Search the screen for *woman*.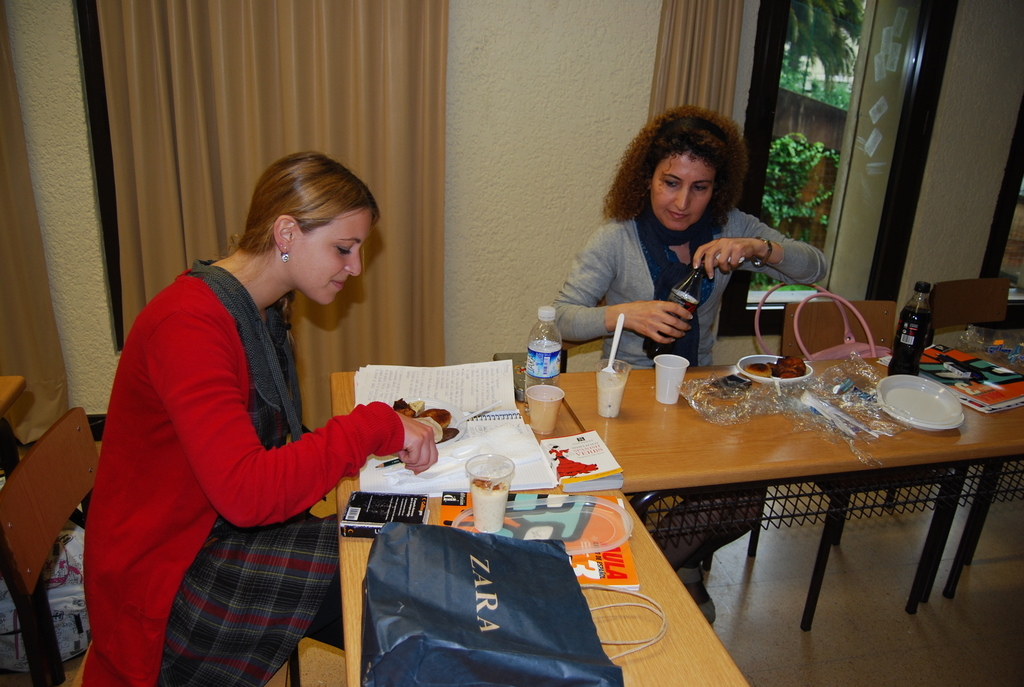
Found at 546/98/831/624.
